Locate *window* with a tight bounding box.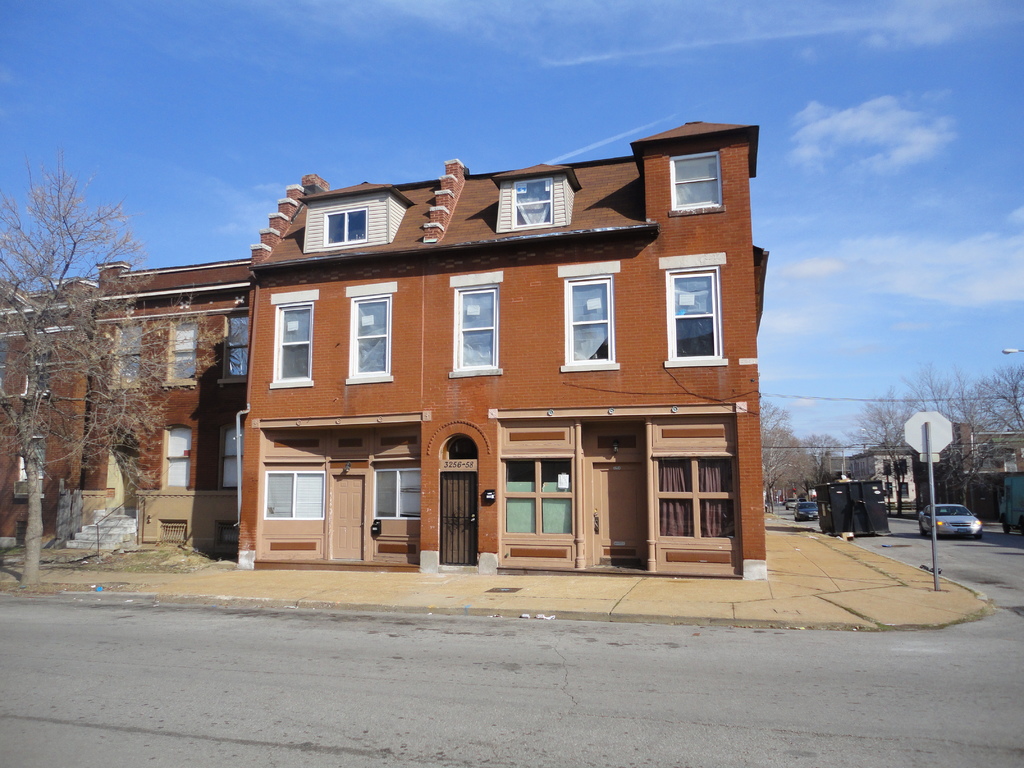
{"left": 324, "top": 213, "right": 371, "bottom": 244}.
